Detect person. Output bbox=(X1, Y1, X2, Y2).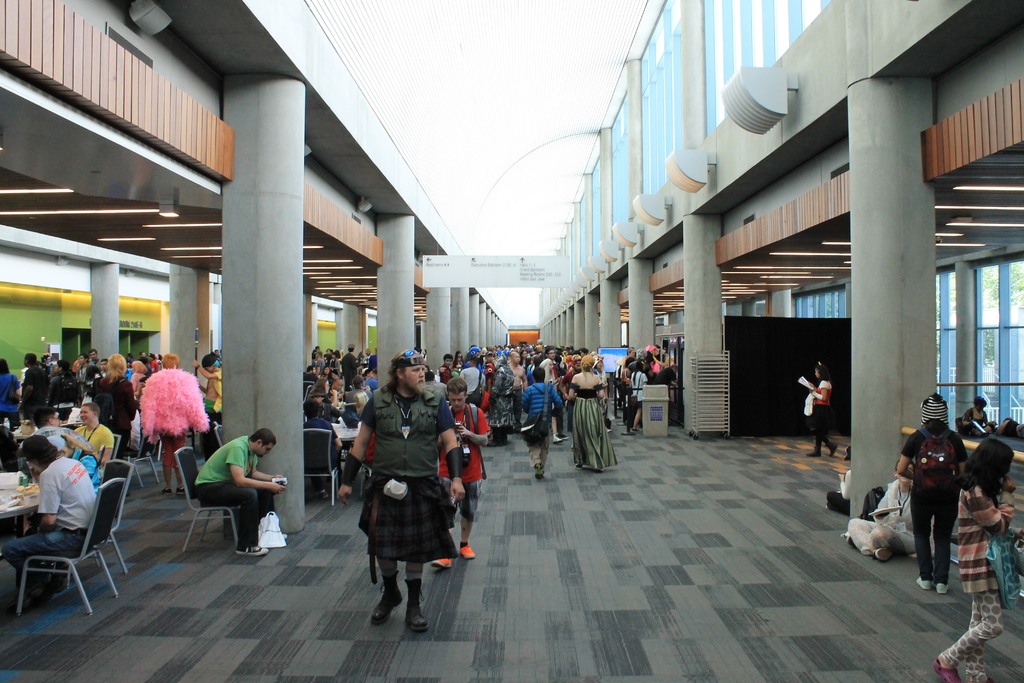
bbox=(939, 434, 1023, 682).
